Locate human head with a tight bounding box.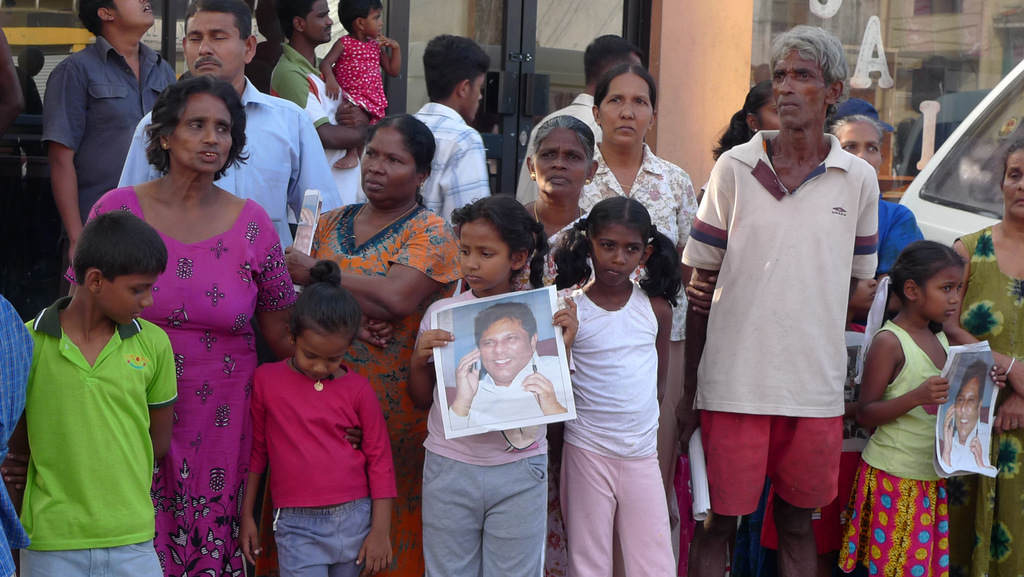
(x1=143, y1=74, x2=253, y2=178).
